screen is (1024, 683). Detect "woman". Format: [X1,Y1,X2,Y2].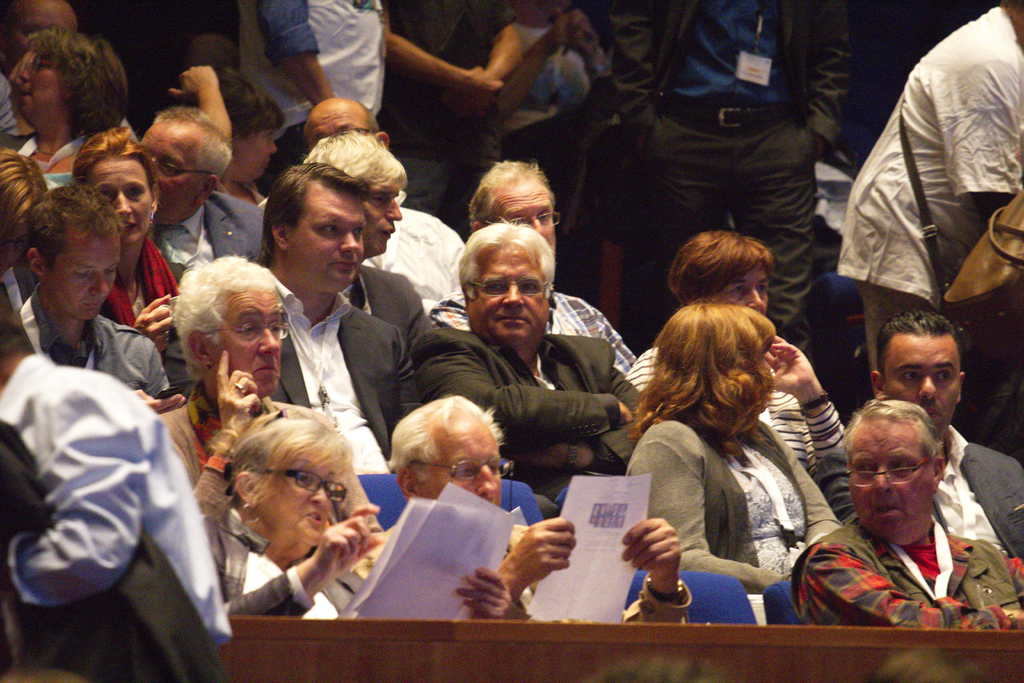
[211,415,529,620].
